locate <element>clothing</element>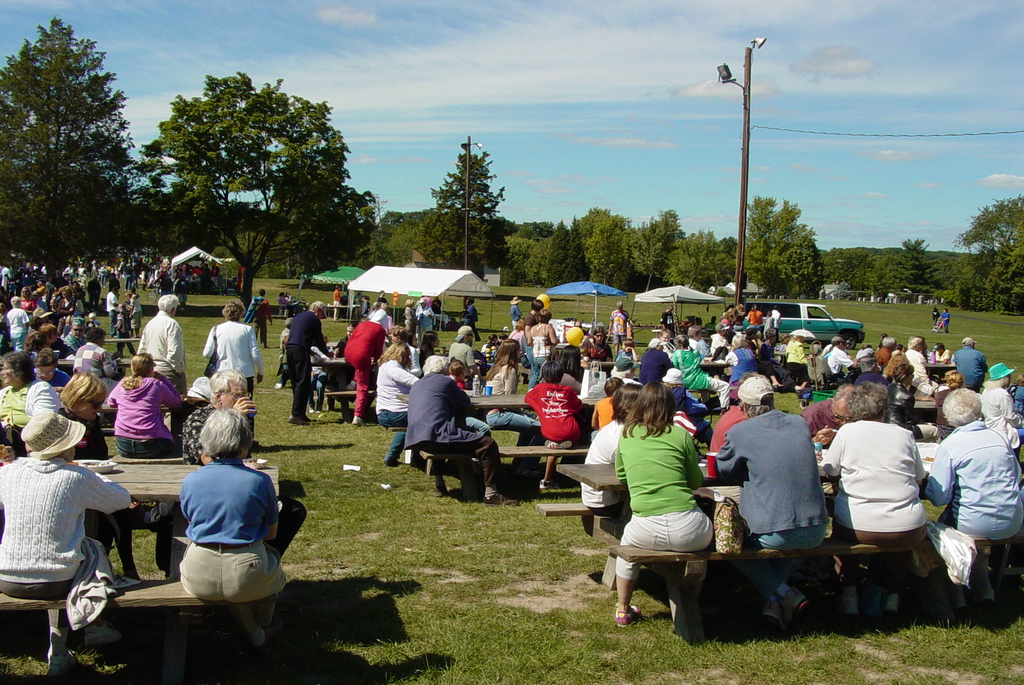
bbox(583, 337, 612, 361)
